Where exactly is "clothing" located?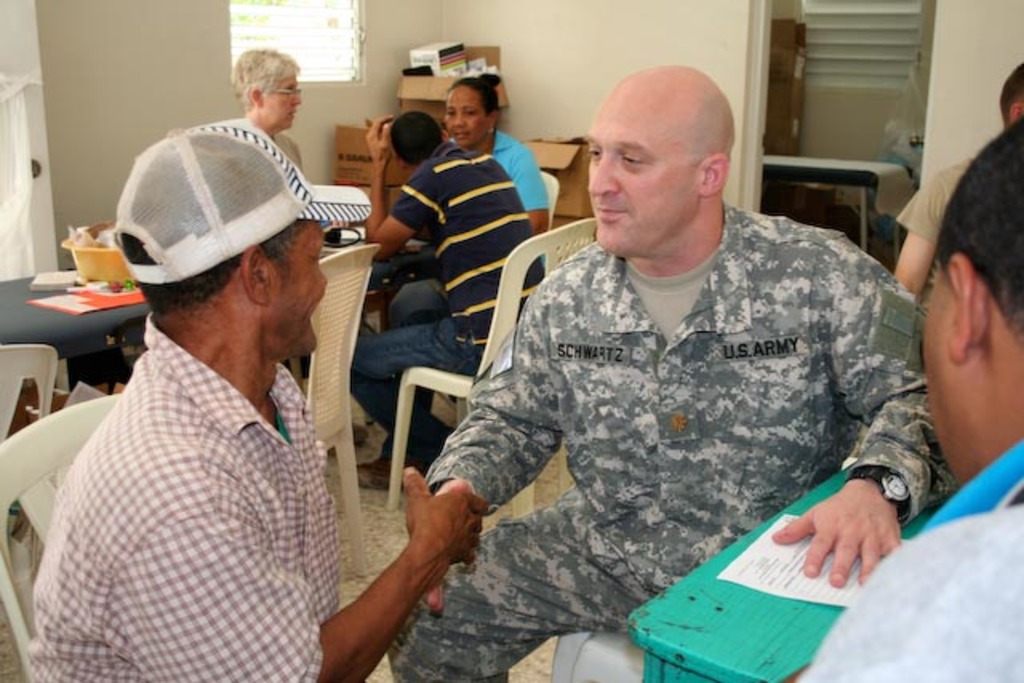
Its bounding box is rect(422, 144, 939, 630).
